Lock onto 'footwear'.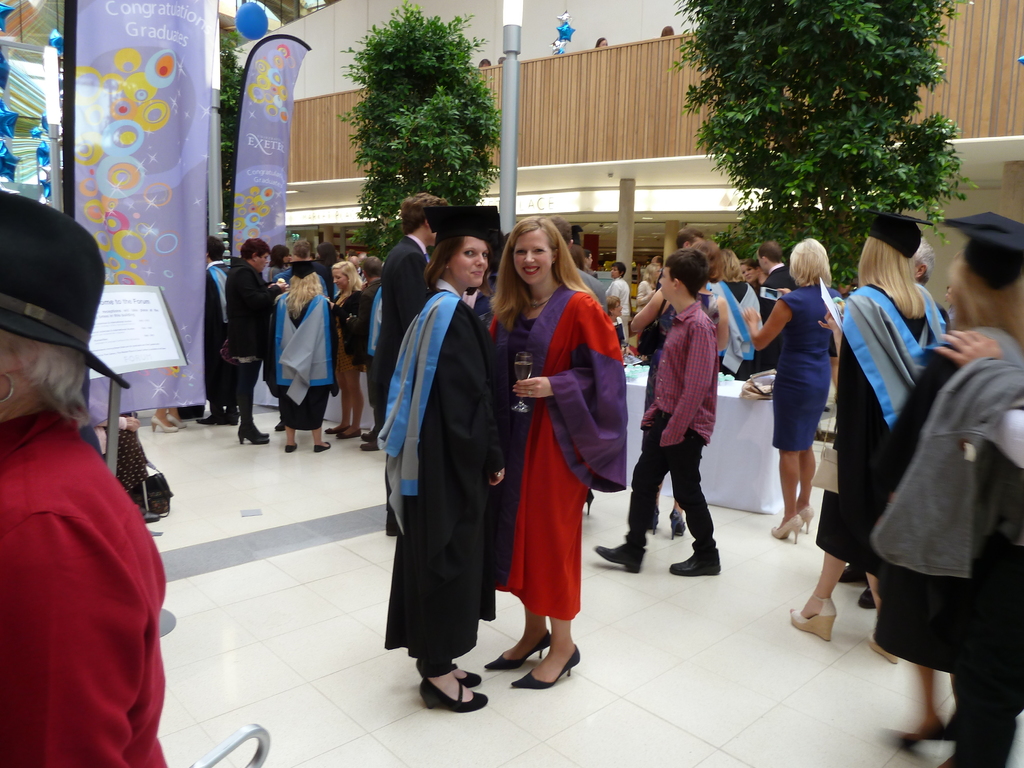
Locked: {"x1": 768, "y1": 516, "x2": 803, "y2": 542}.
